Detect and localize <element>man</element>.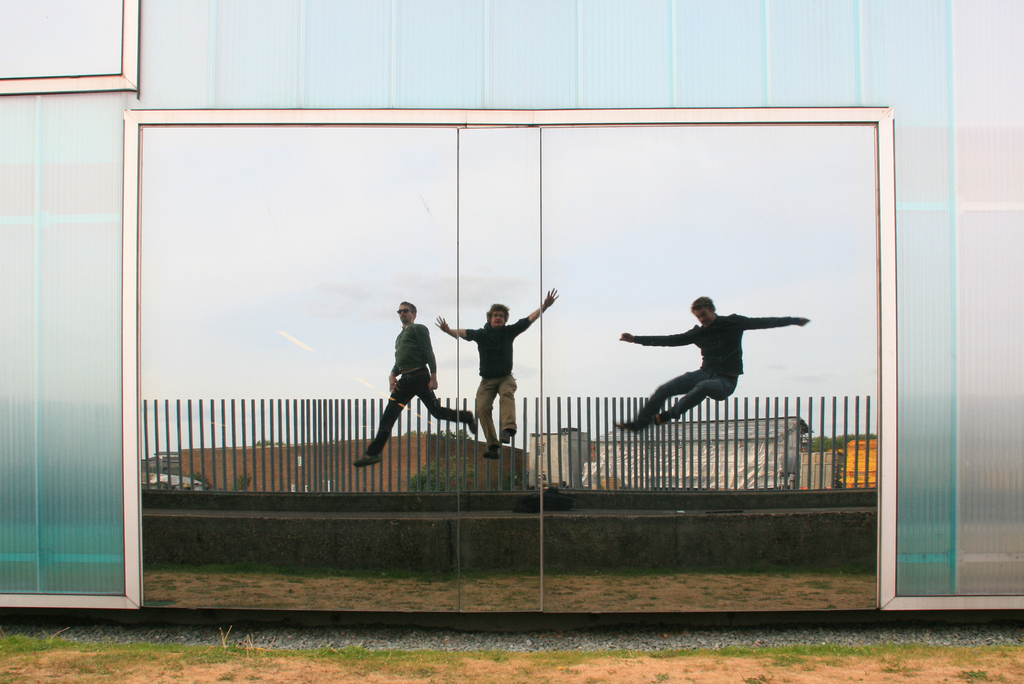
Localized at [left=616, top=290, right=804, bottom=443].
